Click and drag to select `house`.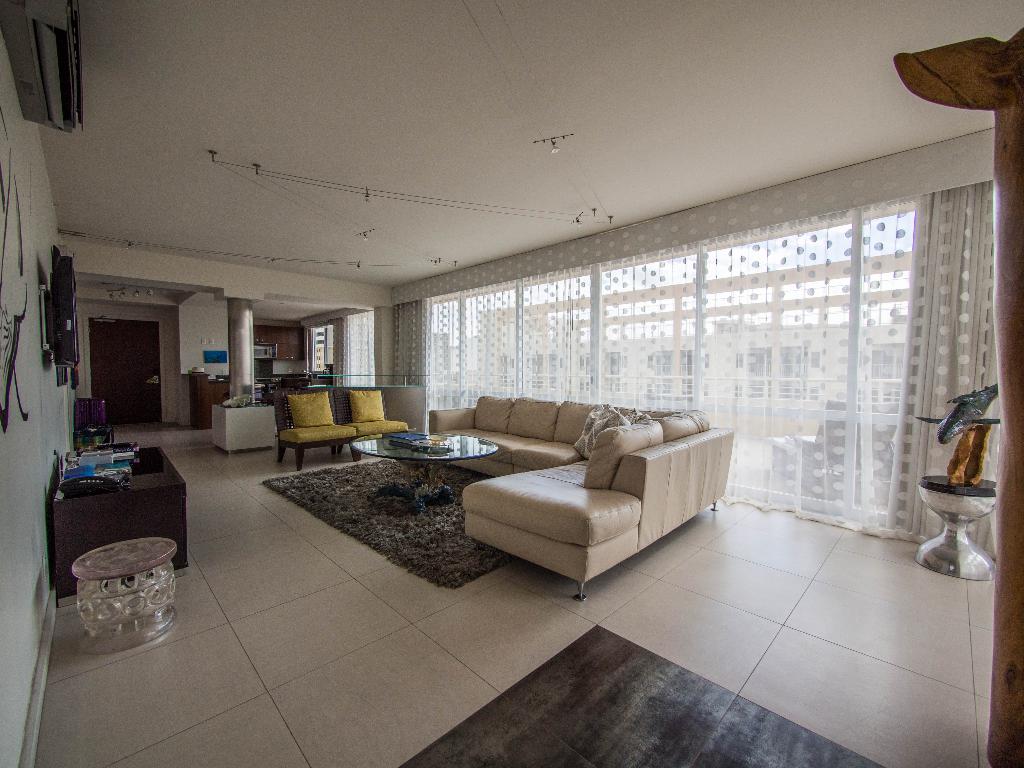
Selection: <bbox>0, 0, 1023, 765</bbox>.
